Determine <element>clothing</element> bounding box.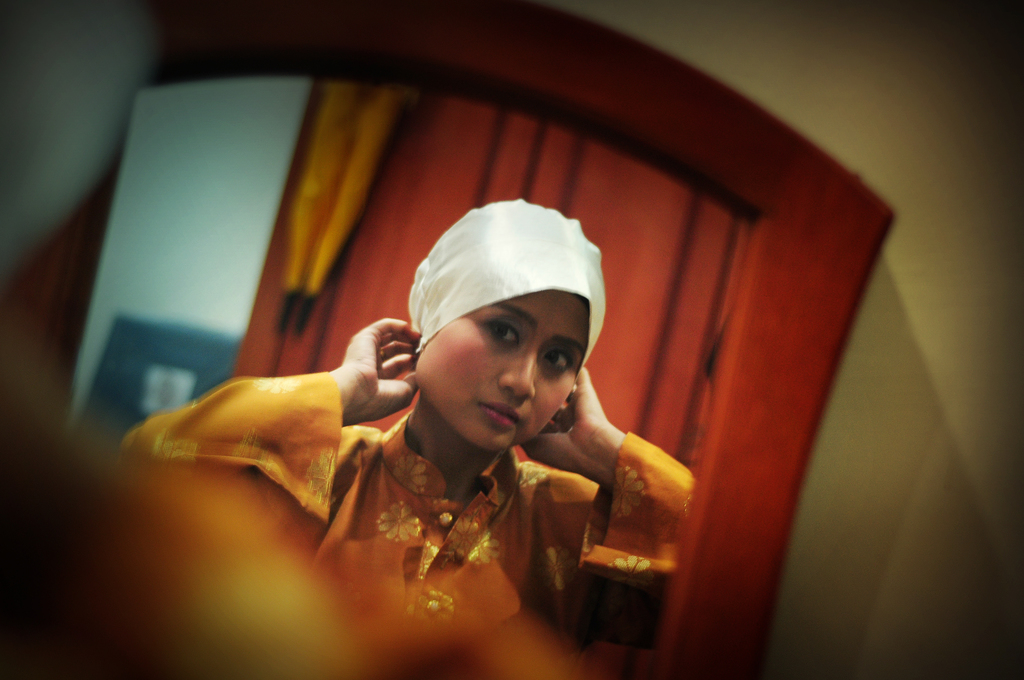
Determined: 276, 276, 679, 618.
